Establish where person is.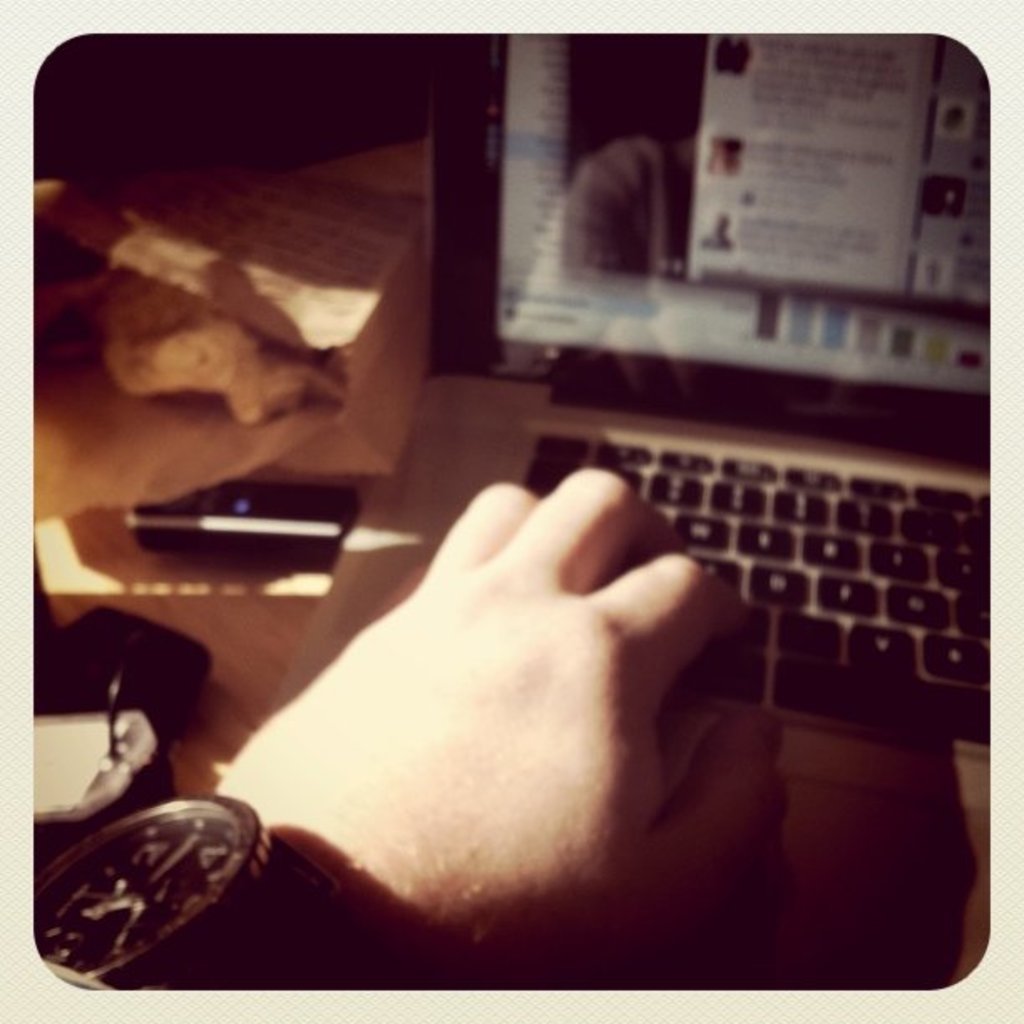
Established at [42, 472, 798, 986].
